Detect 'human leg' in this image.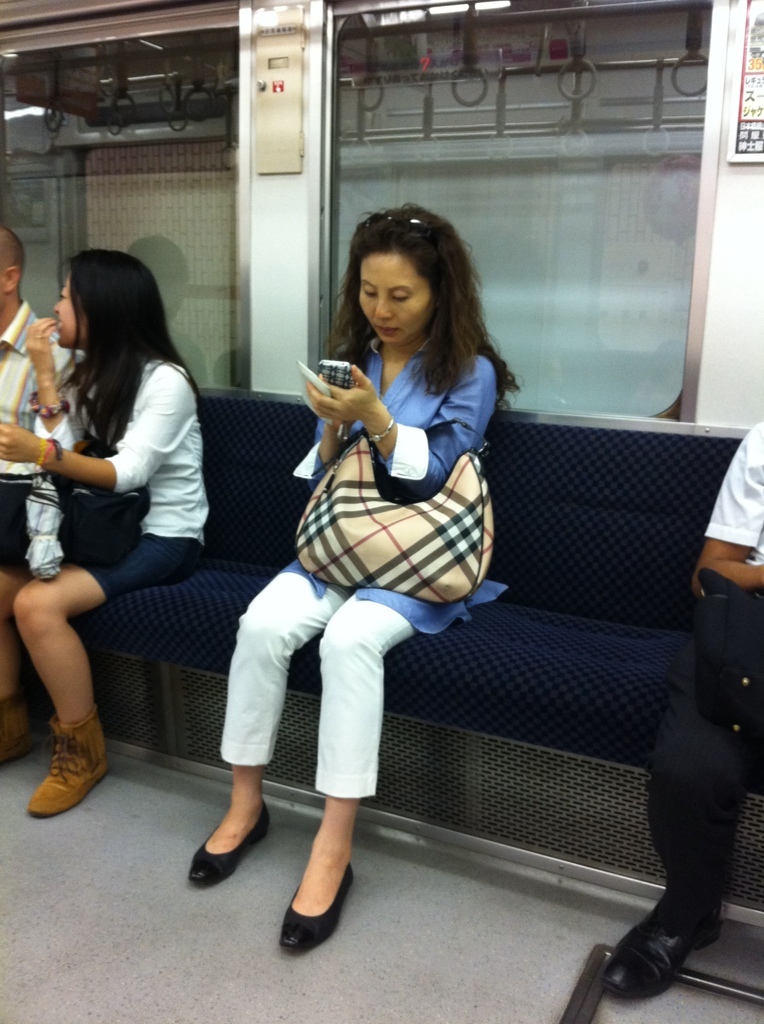
Detection: (606,620,763,996).
